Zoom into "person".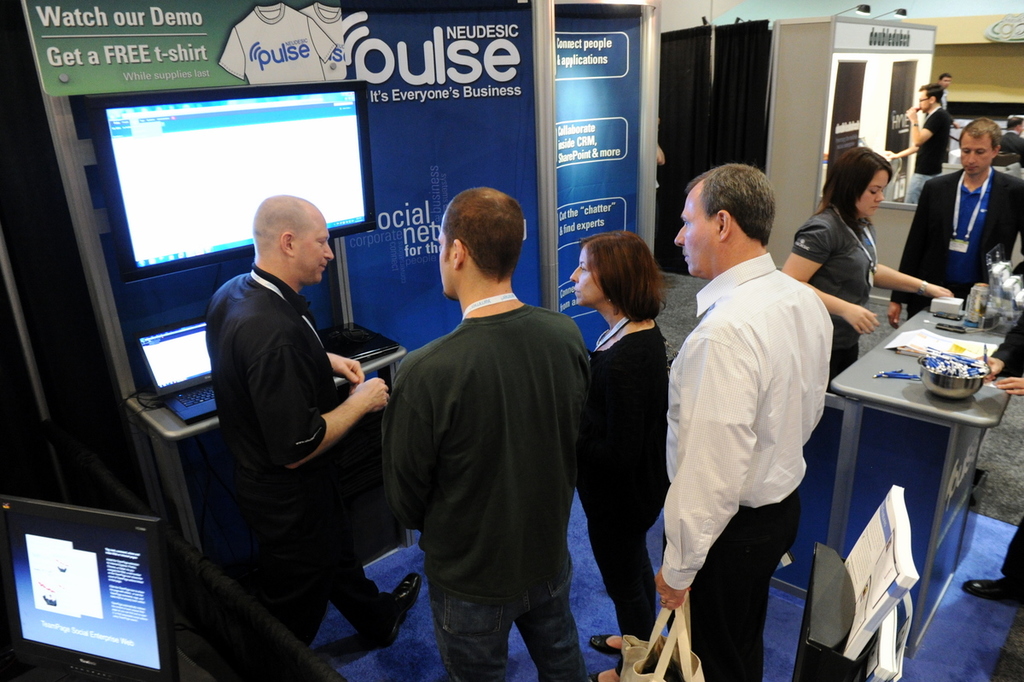
Zoom target: bbox=(208, 197, 425, 656).
